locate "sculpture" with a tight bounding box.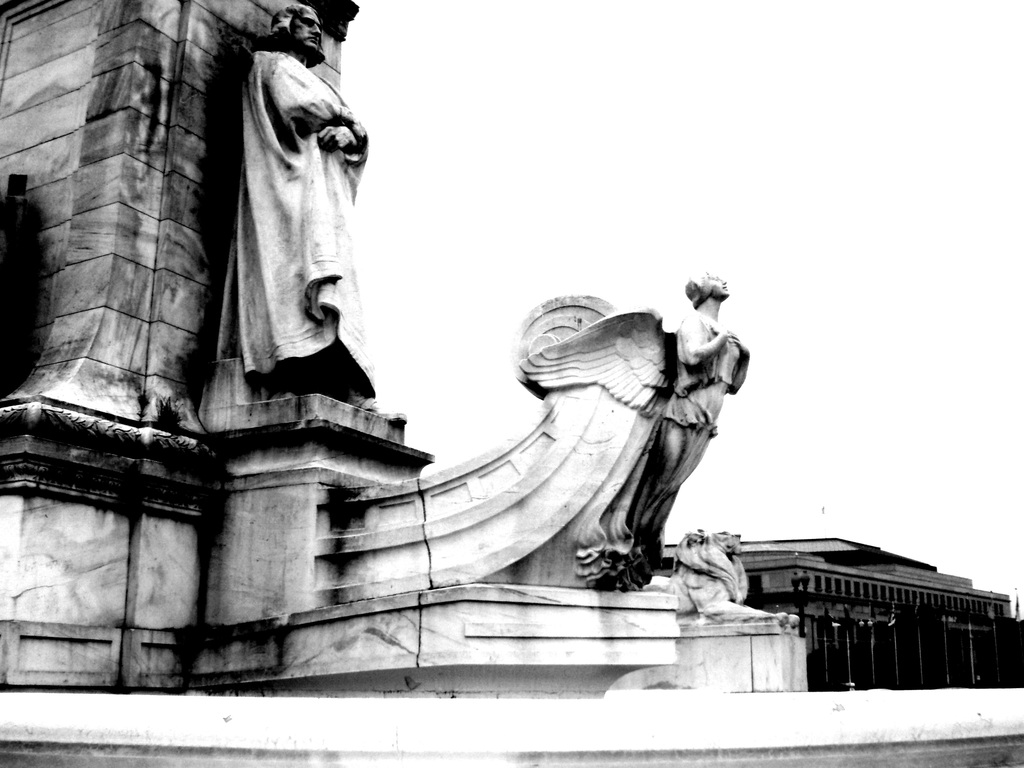
214 0 387 408.
